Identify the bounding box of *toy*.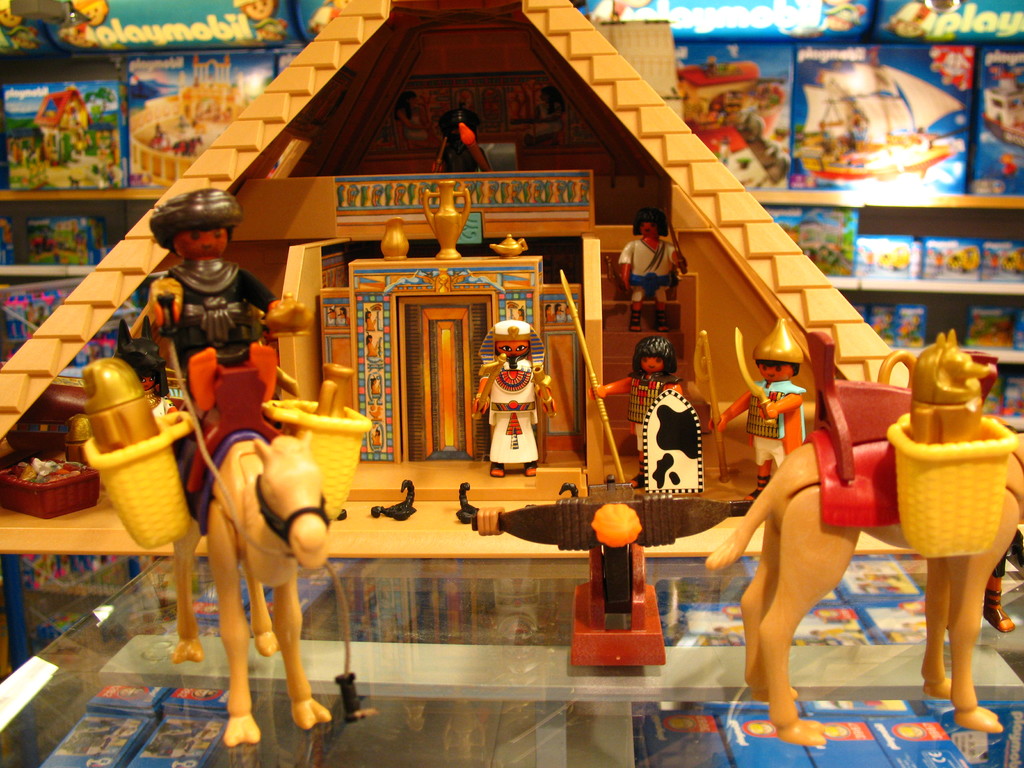
bbox(34, 220, 90, 268).
